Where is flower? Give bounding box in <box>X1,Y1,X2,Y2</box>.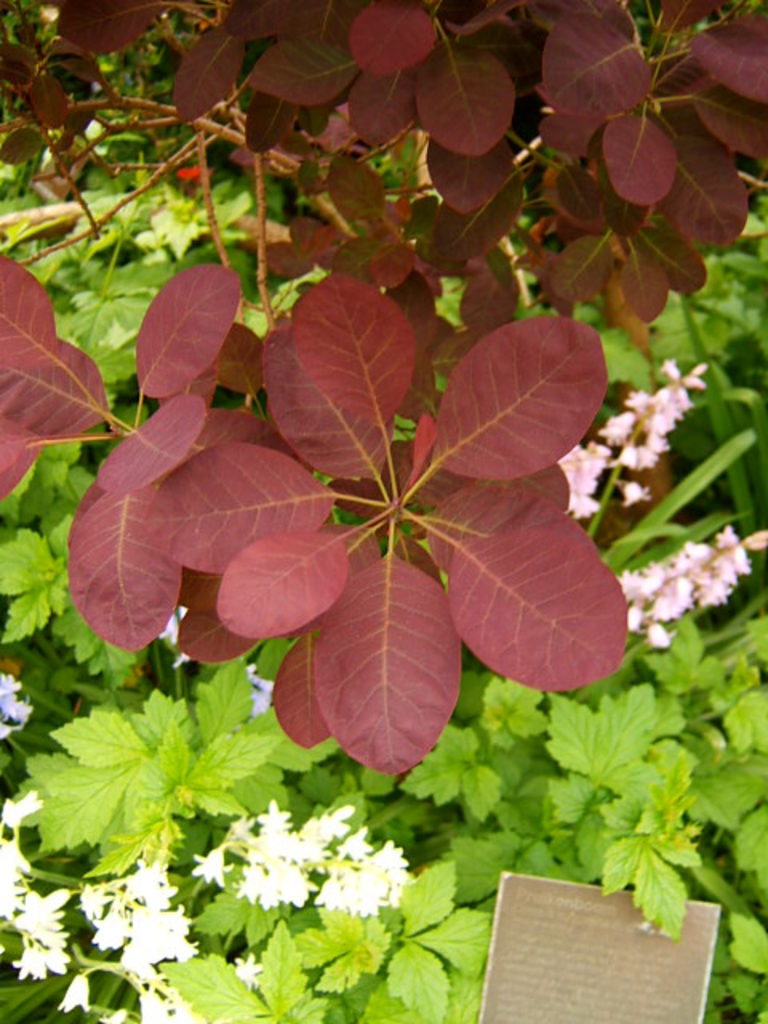
<box>243,664,272,720</box>.
